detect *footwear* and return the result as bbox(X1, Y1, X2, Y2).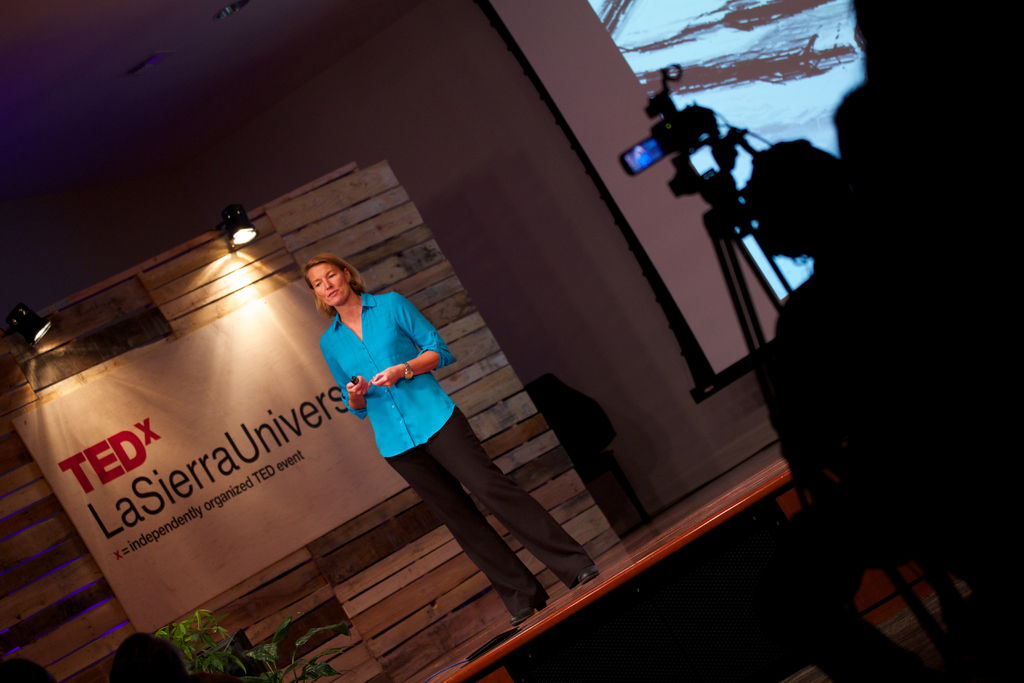
bbox(577, 562, 600, 587).
